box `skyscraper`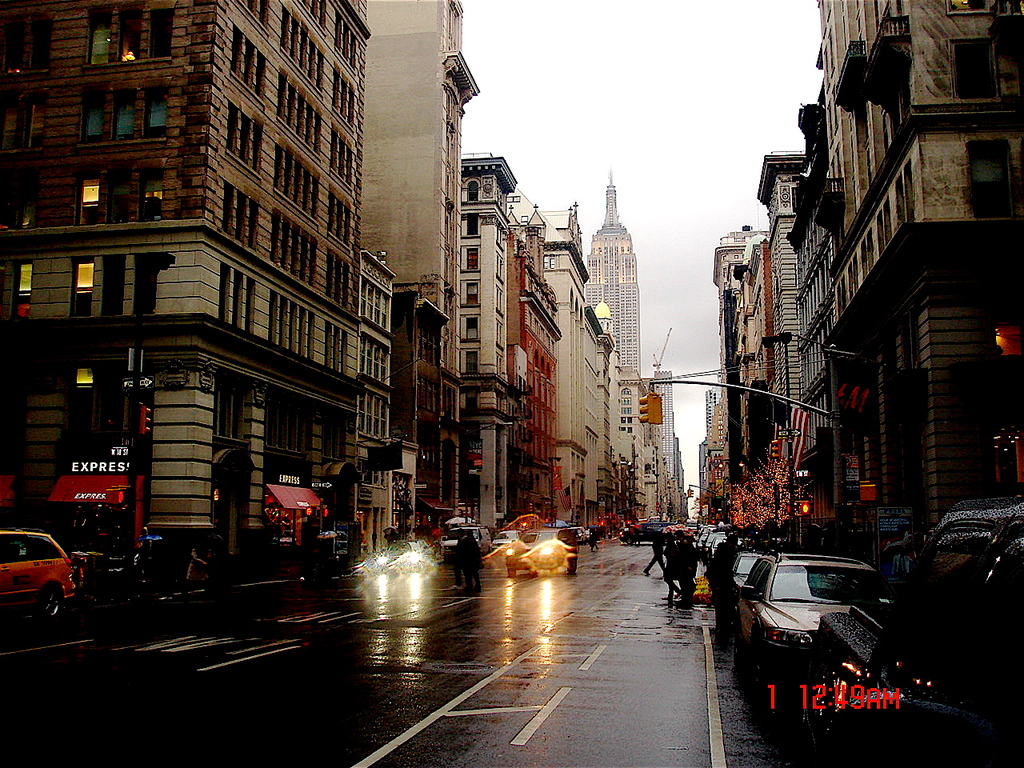
rect(577, 175, 644, 374)
